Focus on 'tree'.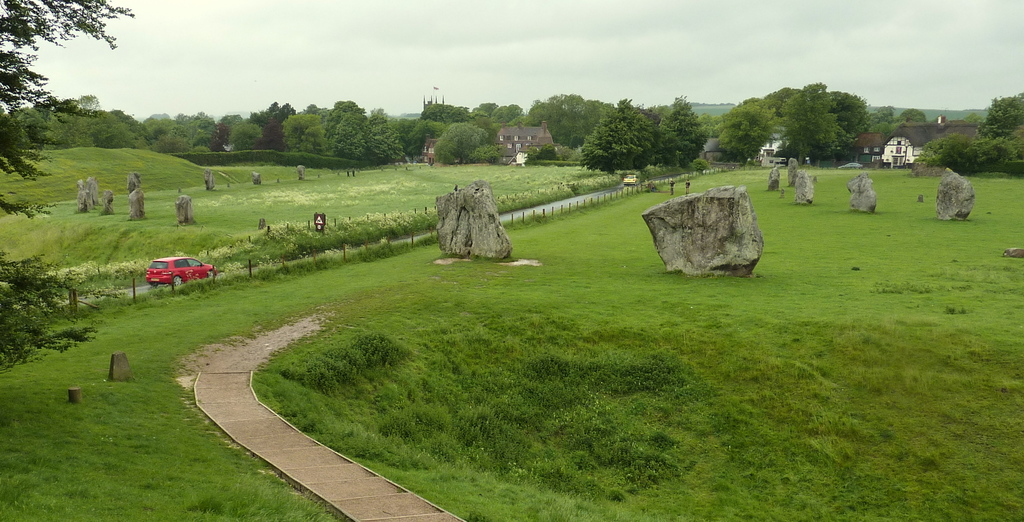
Focused at {"left": 204, "top": 95, "right": 296, "bottom": 161}.
